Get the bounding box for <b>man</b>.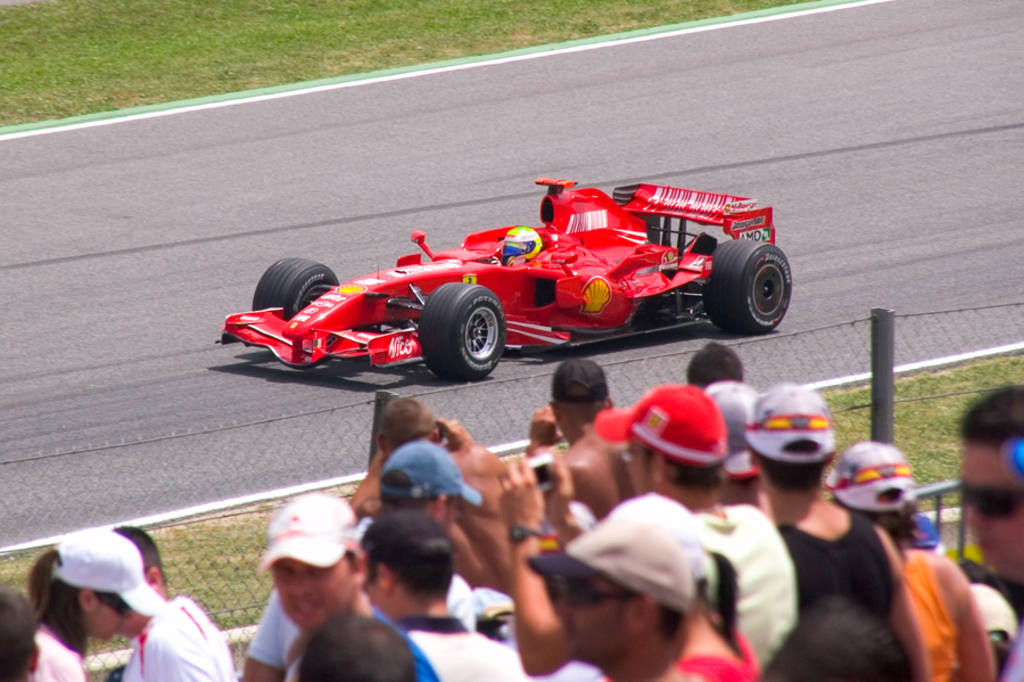
pyautogui.locateOnScreen(520, 515, 754, 681).
